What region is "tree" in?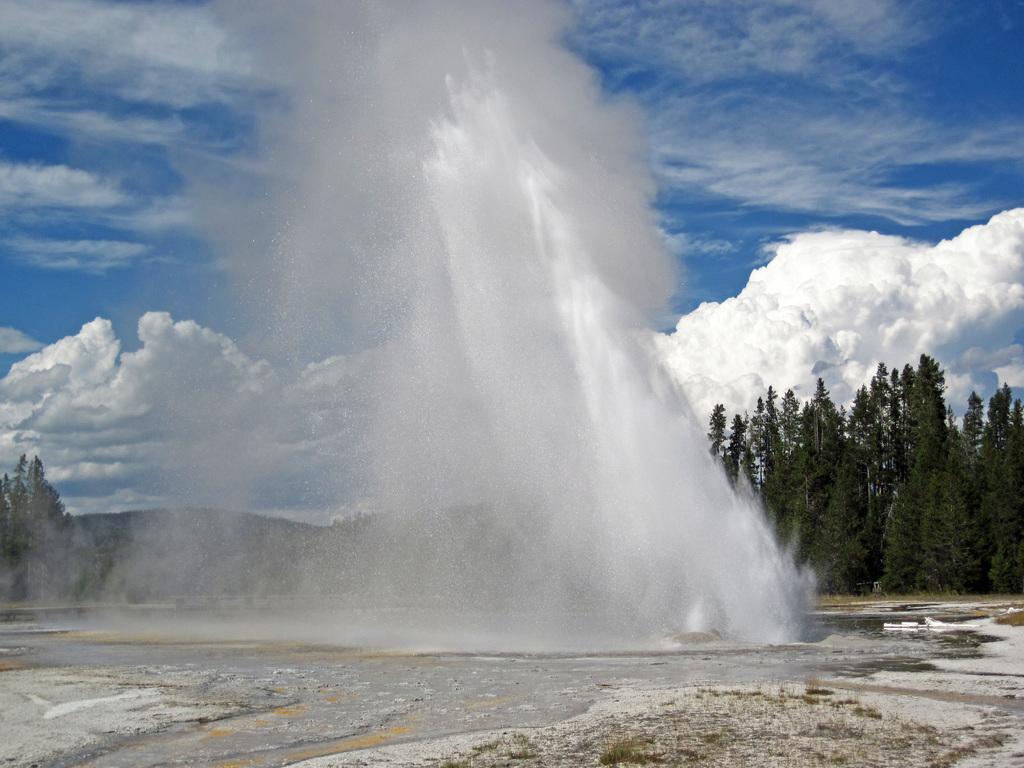
Rect(6, 455, 70, 609).
